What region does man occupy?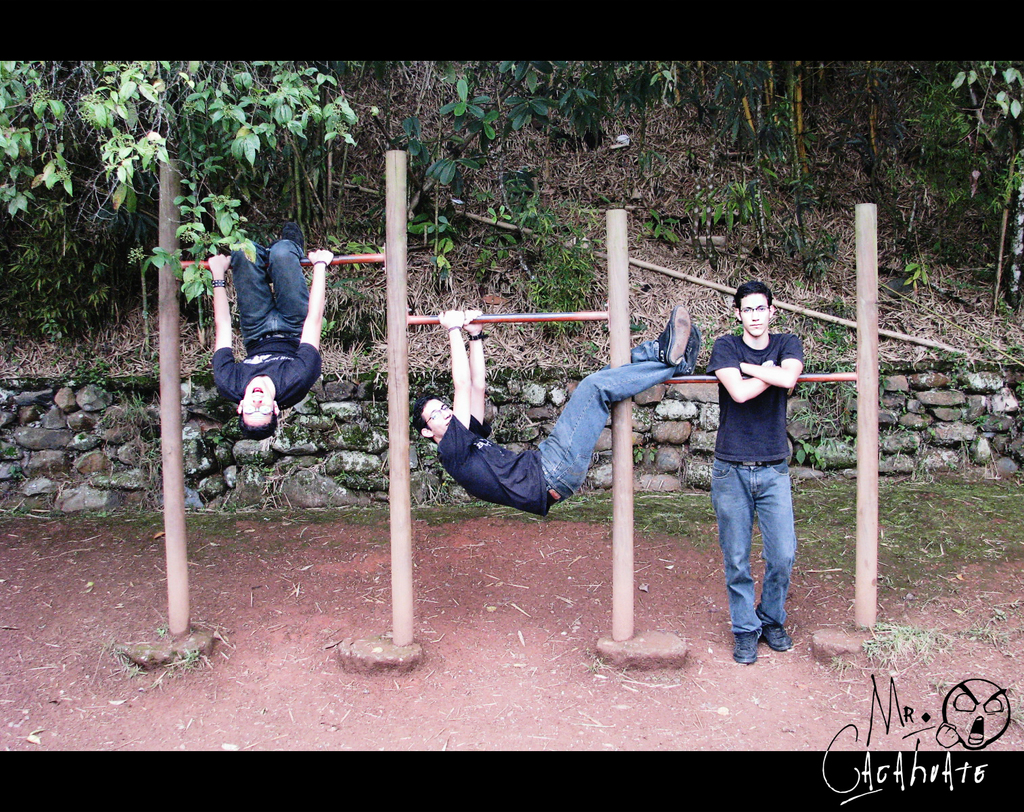
(x1=708, y1=281, x2=805, y2=665).
